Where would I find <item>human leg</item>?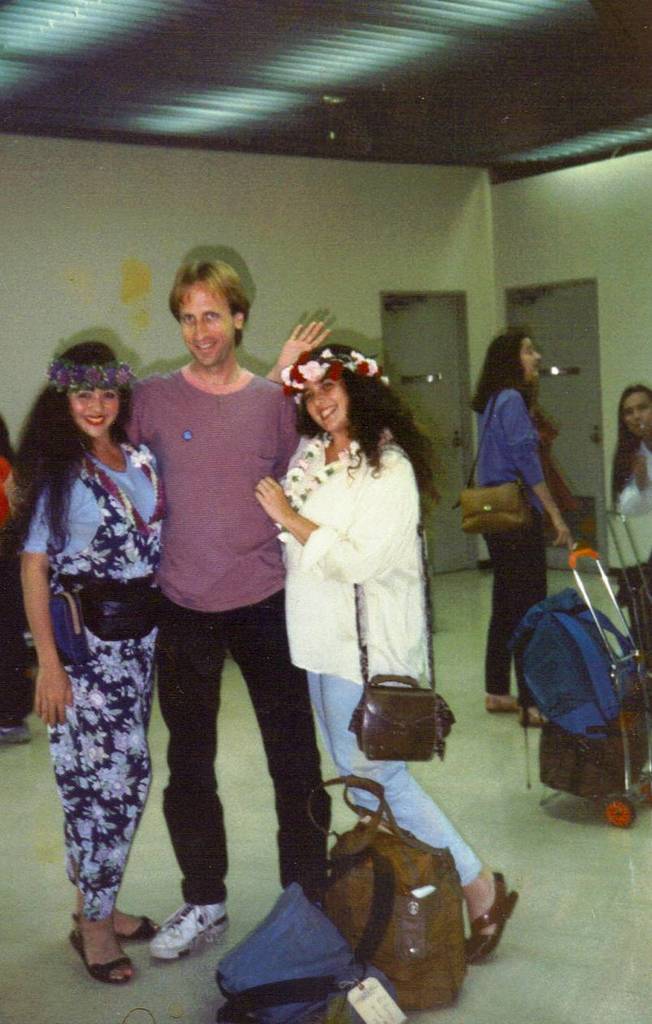
At box=[320, 631, 523, 958].
